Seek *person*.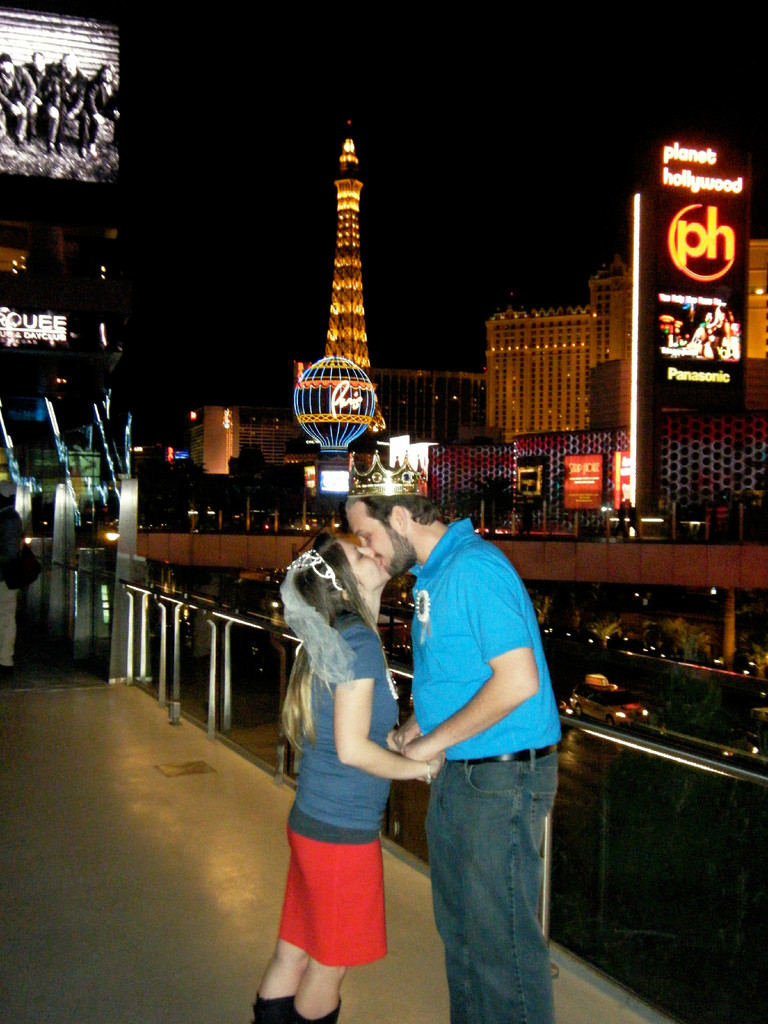
pyautogui.locateOnScreen(0, 482, 27, 683).
